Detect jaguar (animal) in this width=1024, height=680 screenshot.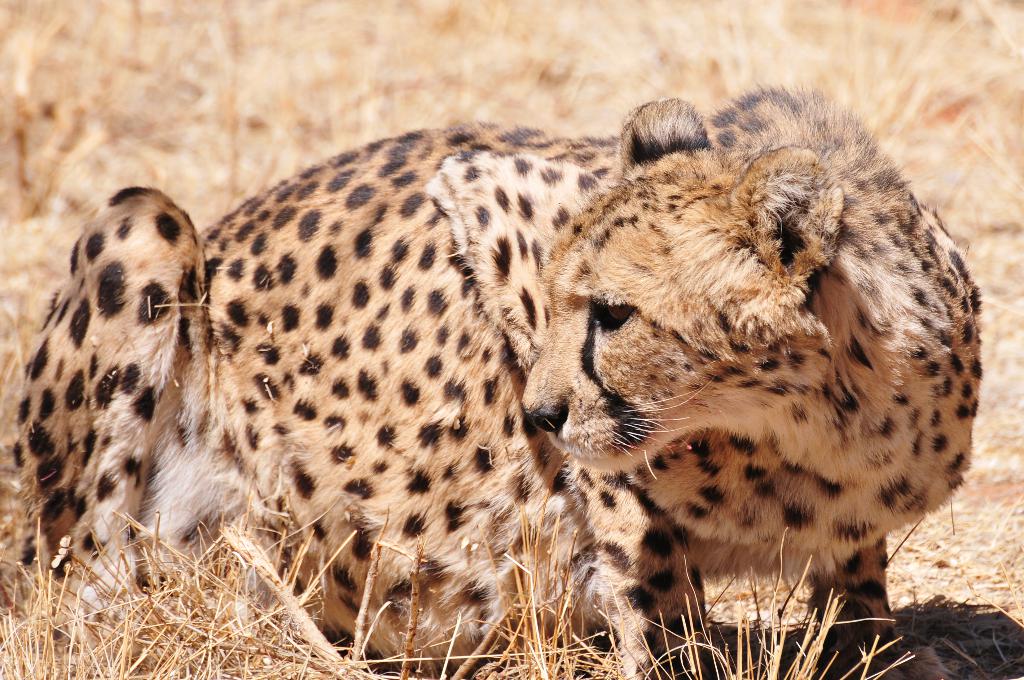
Detection: crop(0, 80, 980, 679).
